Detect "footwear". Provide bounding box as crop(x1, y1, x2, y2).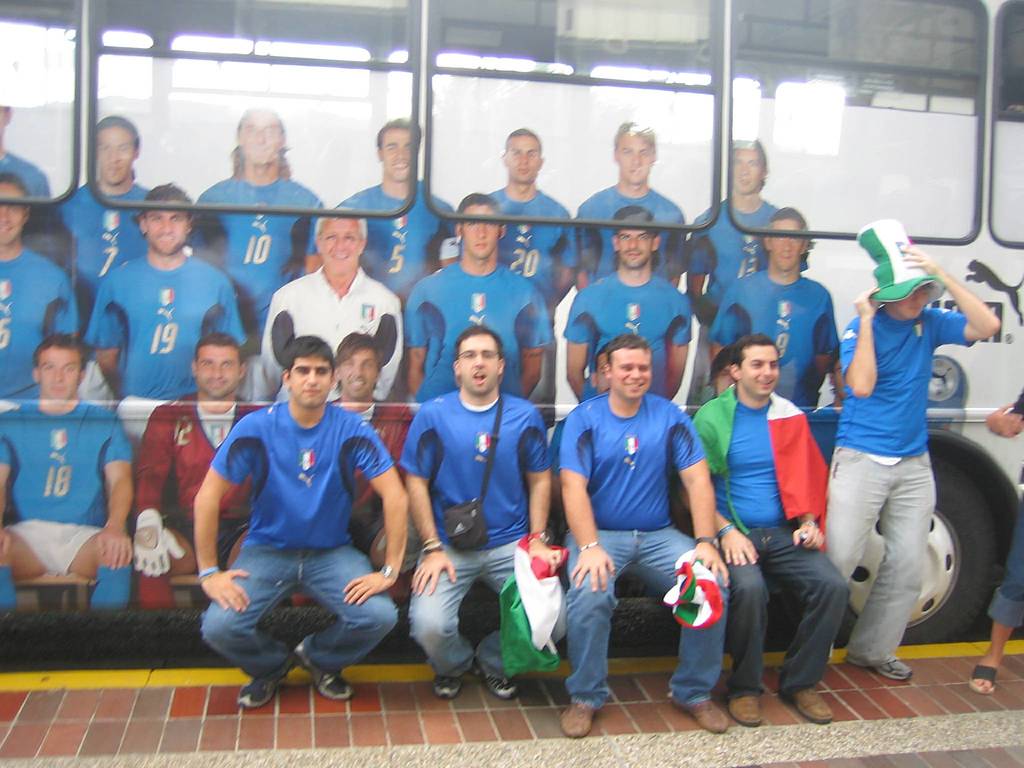
crop(964, 669, 999, 700).
